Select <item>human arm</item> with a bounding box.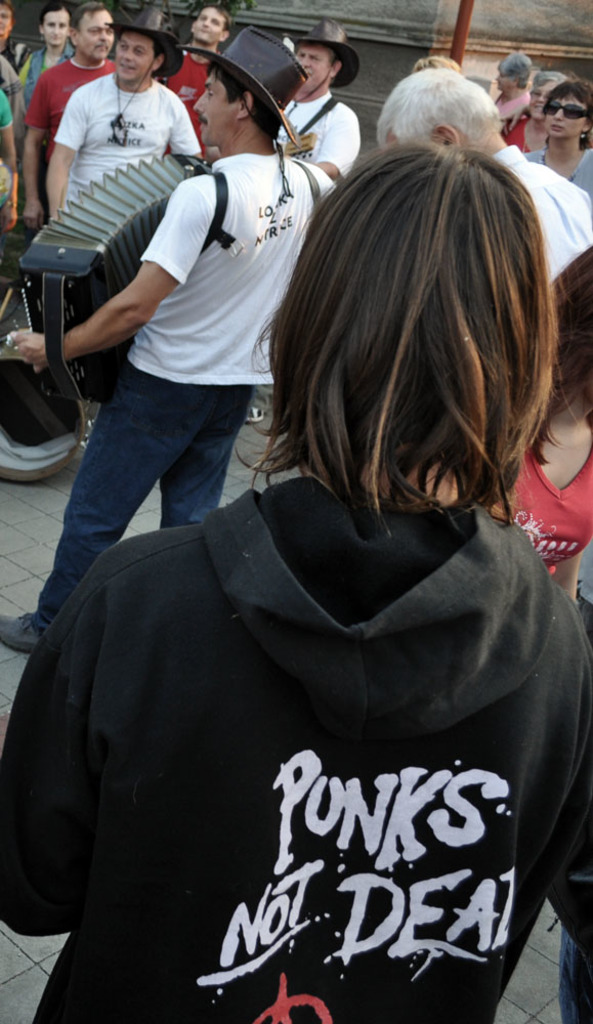
552,551,584,601.
